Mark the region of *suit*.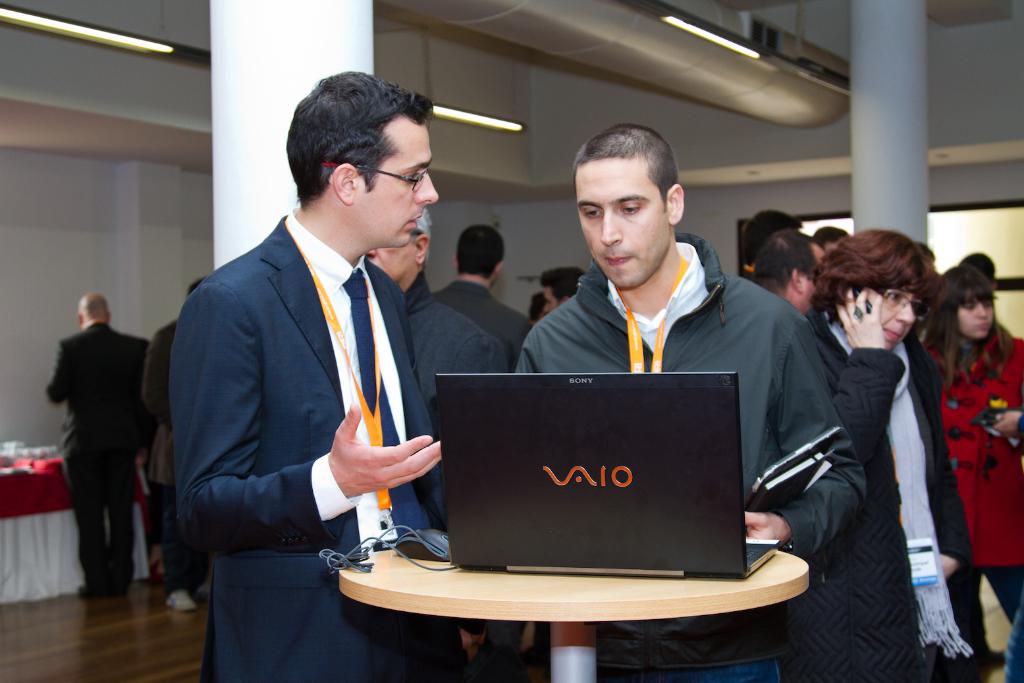
Region: (x1=34, y1=294, x2=156, y2=609).
